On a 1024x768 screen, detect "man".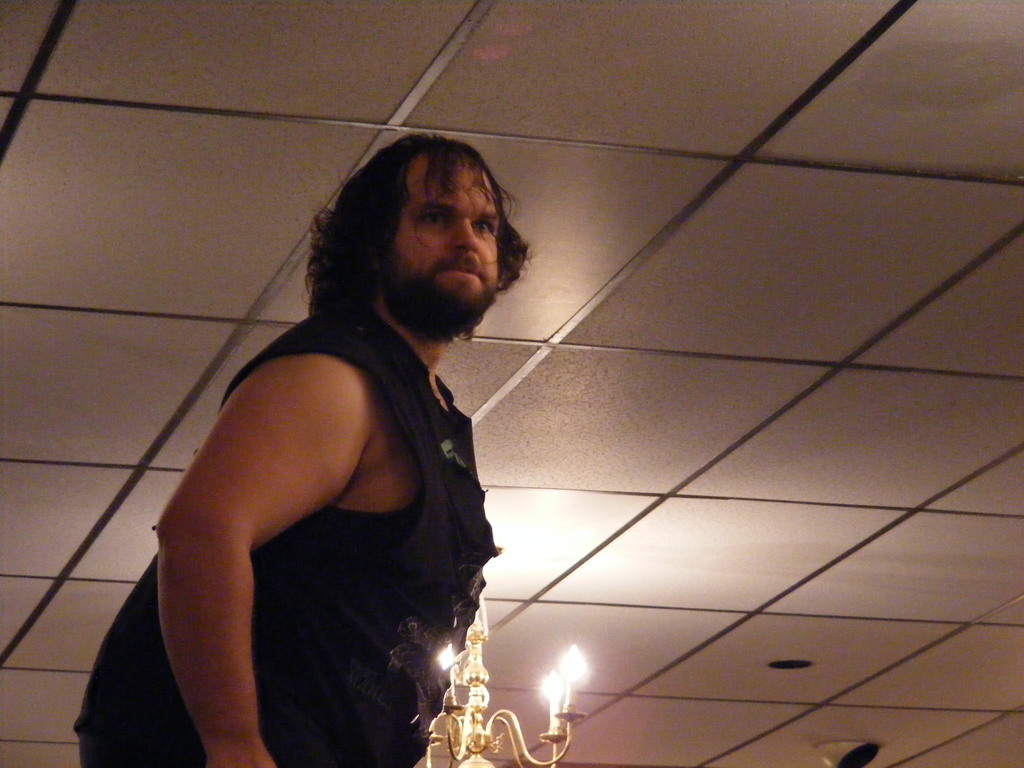
Rect(99, 159, 534, 745).
